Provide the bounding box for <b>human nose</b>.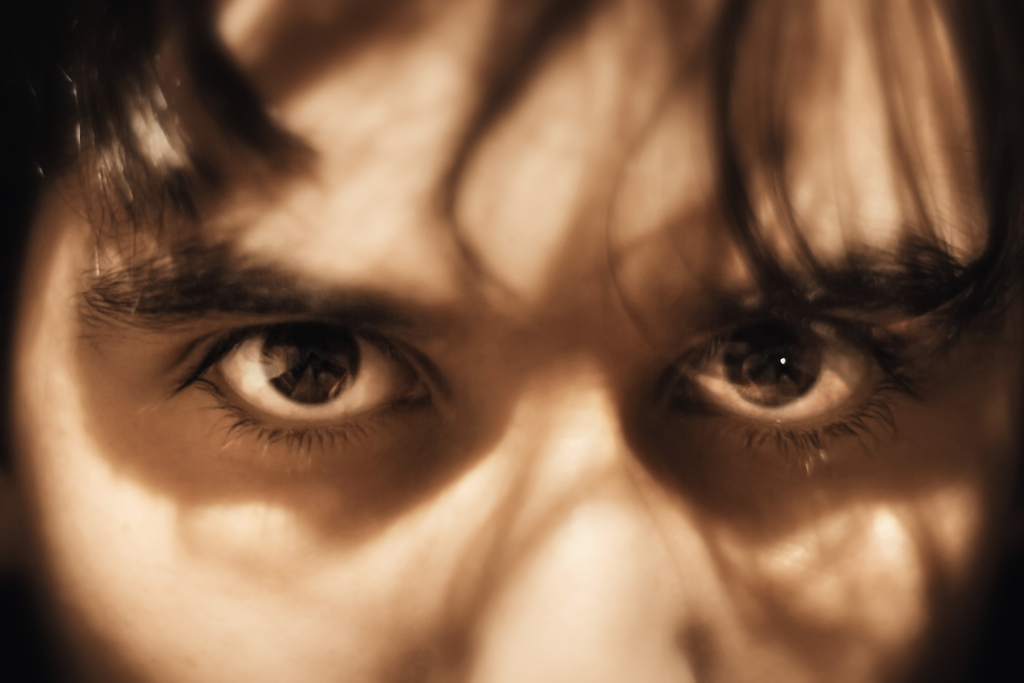
x1=459, y1=357, x2=701, y2=682.
